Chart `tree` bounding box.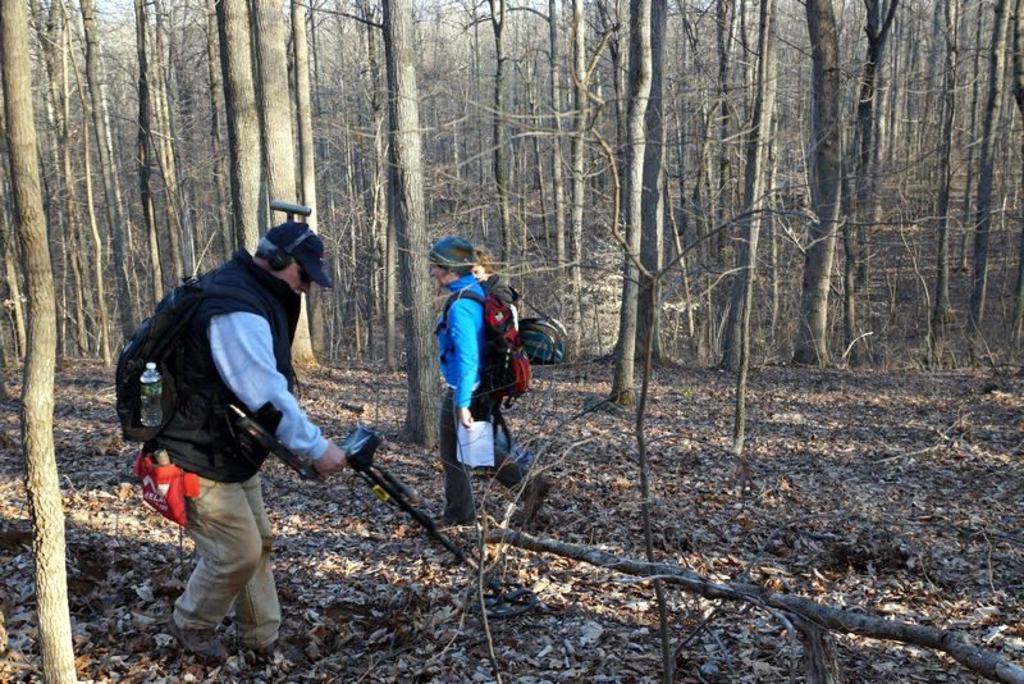
Charted: bbox(312, 374, 1023, 683).
